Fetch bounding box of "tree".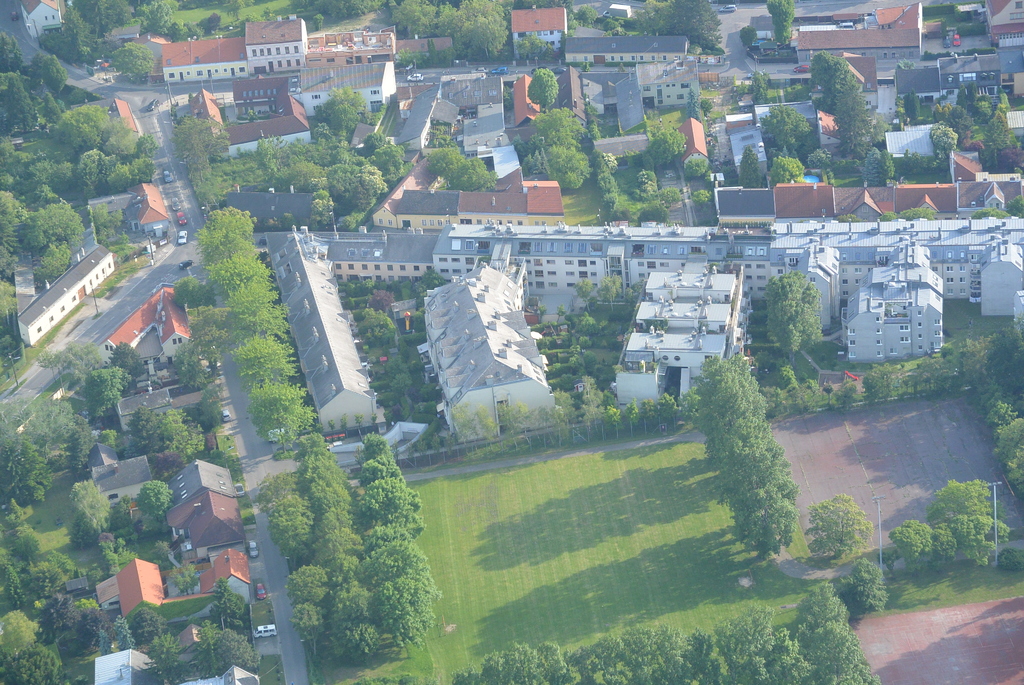
Bbox: box=[860, 141, 893, 190].
